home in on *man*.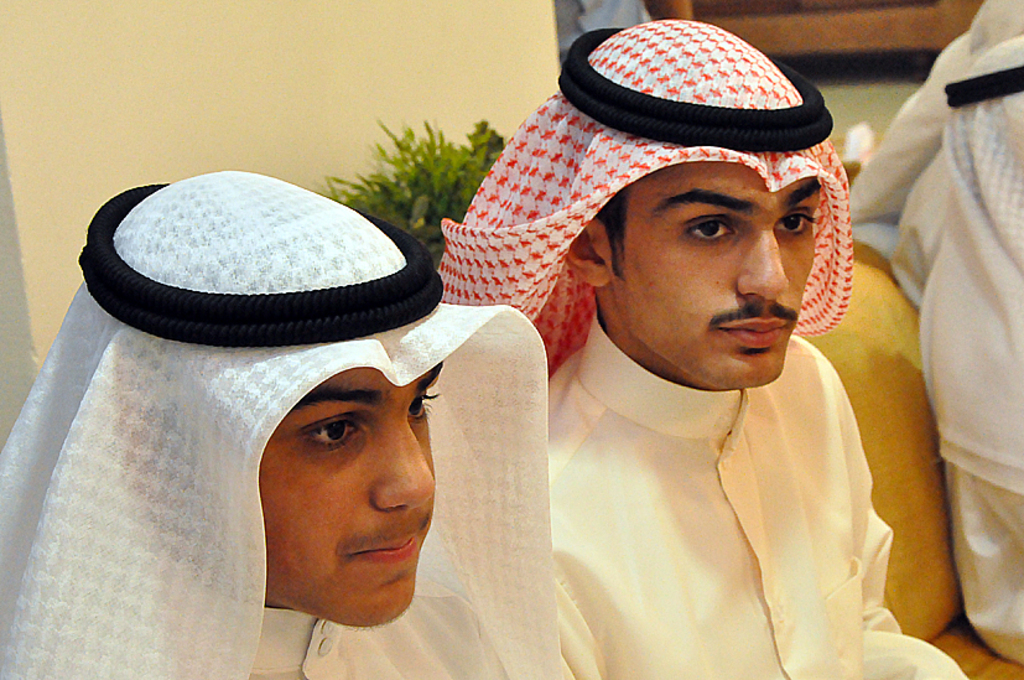
Homed in at locate(485, 16, 966, 679).
